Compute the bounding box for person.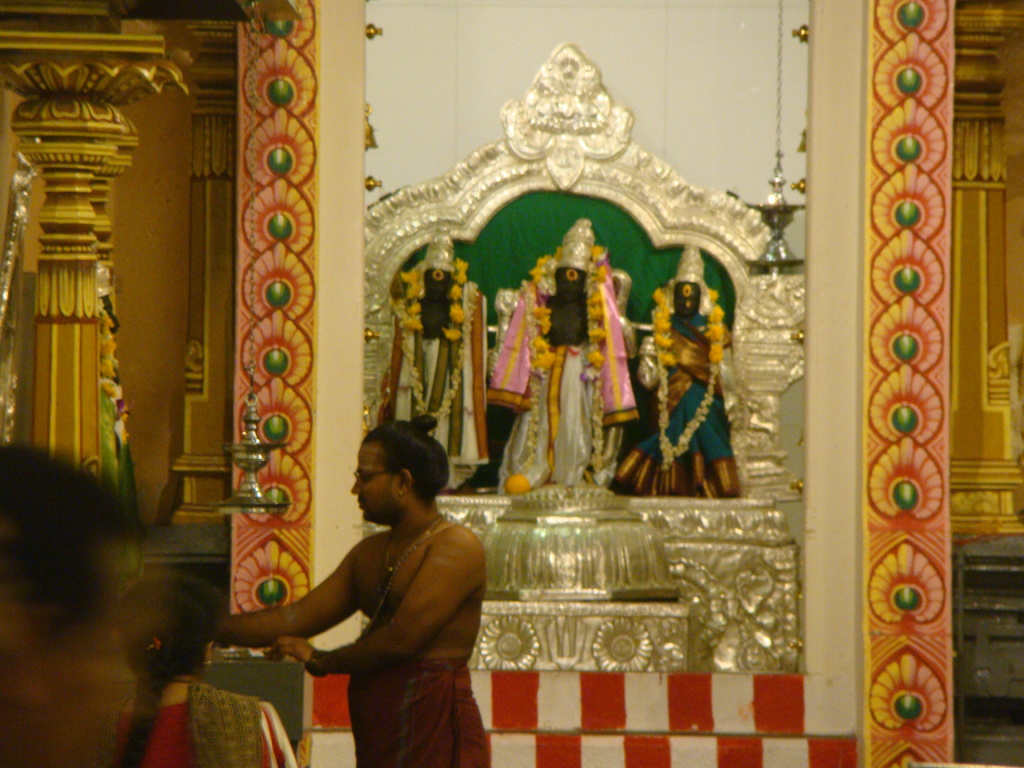
[left=262, top=412, right=499, bottom=760].
